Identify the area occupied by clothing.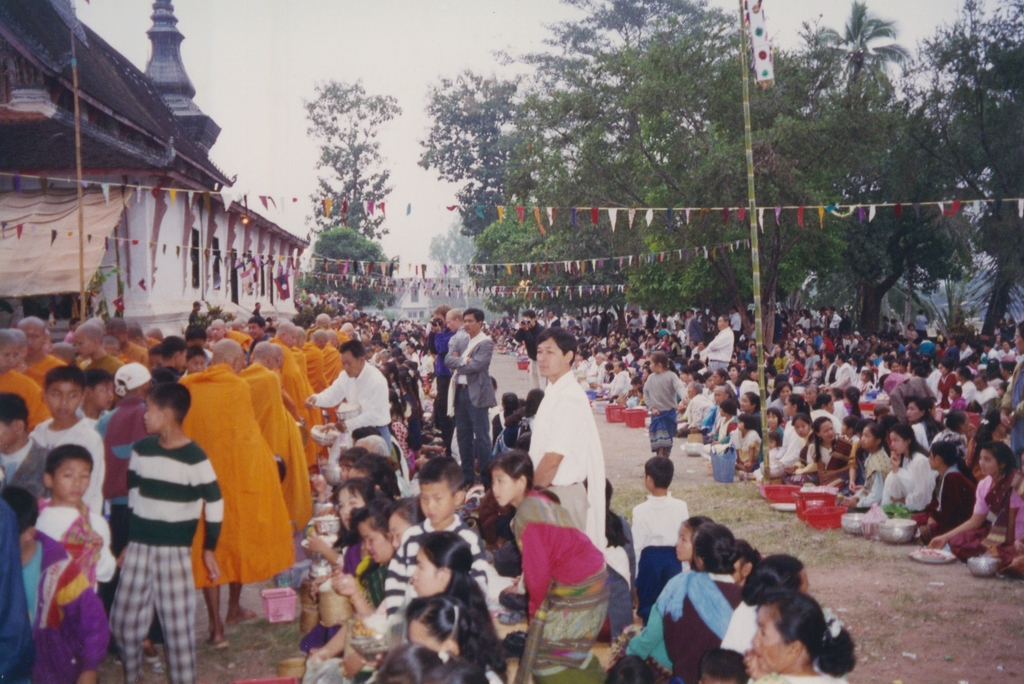
Area: box(618, 570, 691, 681).
